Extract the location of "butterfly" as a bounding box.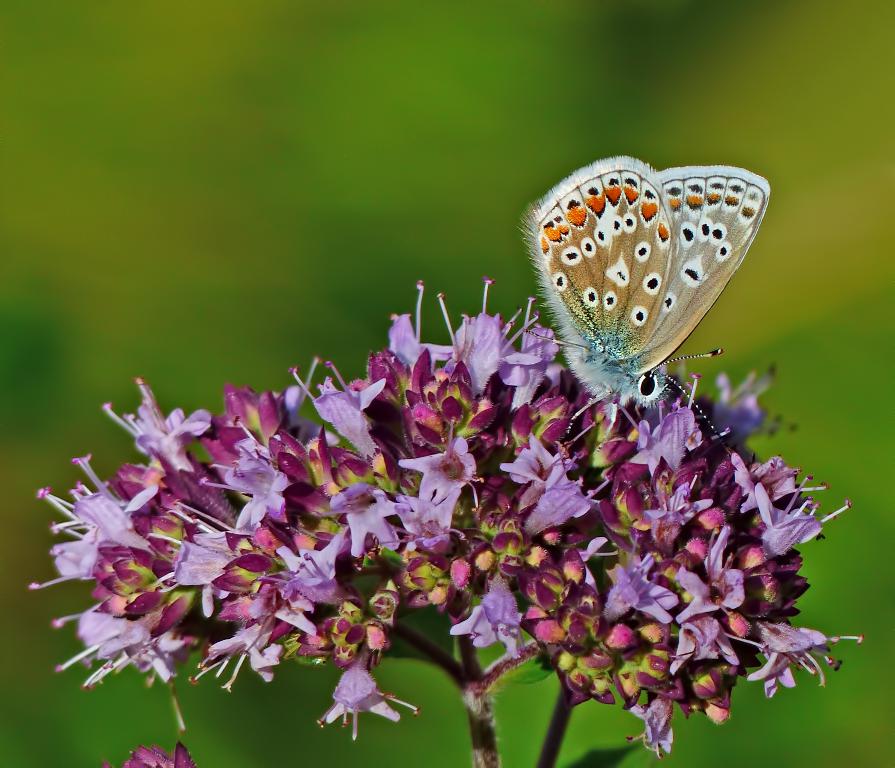
(left=503, top=145, right=772, bottom=454).
